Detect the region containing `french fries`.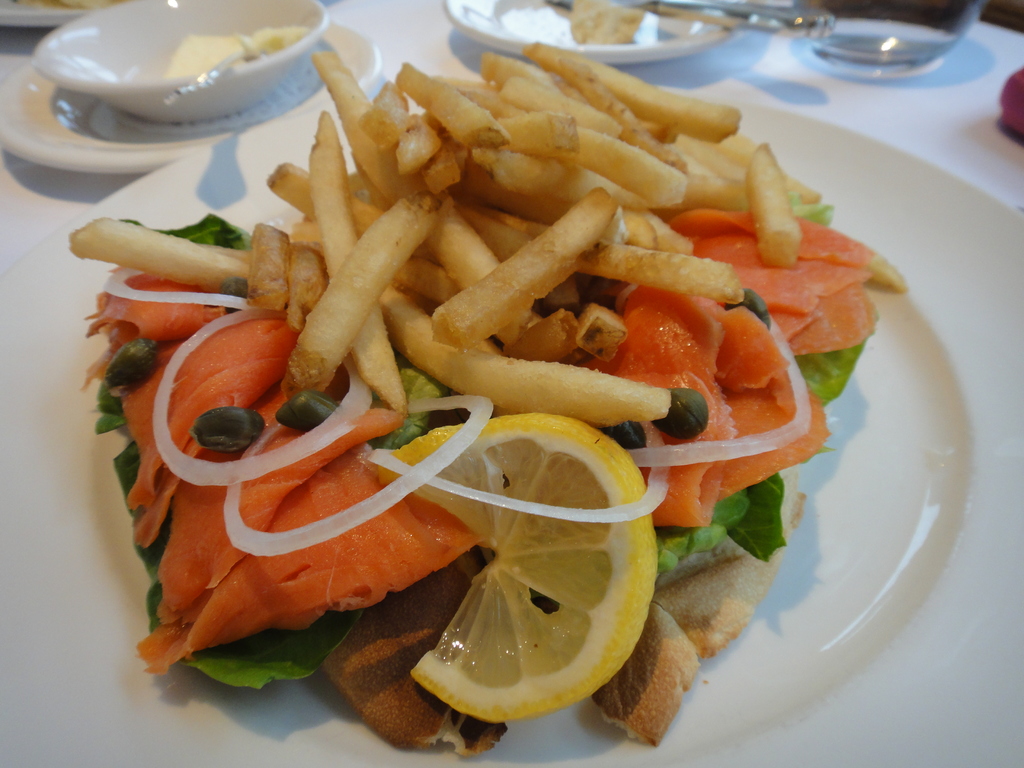
(395, 115, 440, 171).
